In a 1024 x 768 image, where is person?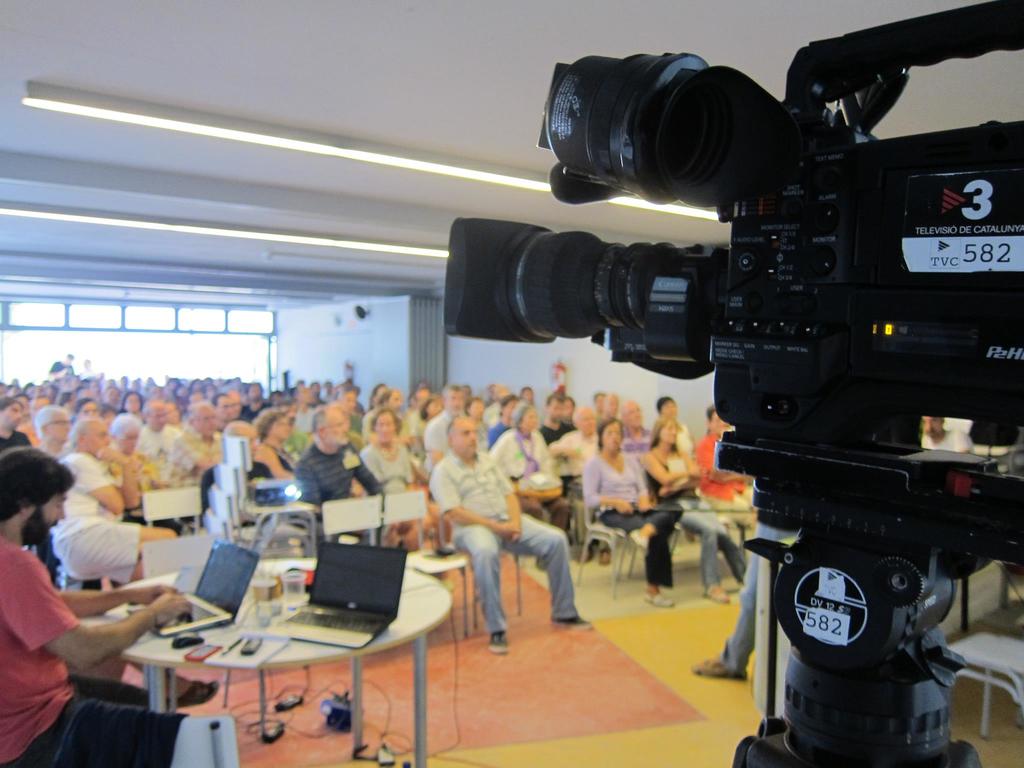
bbox=[80, 357, 92, 372].
